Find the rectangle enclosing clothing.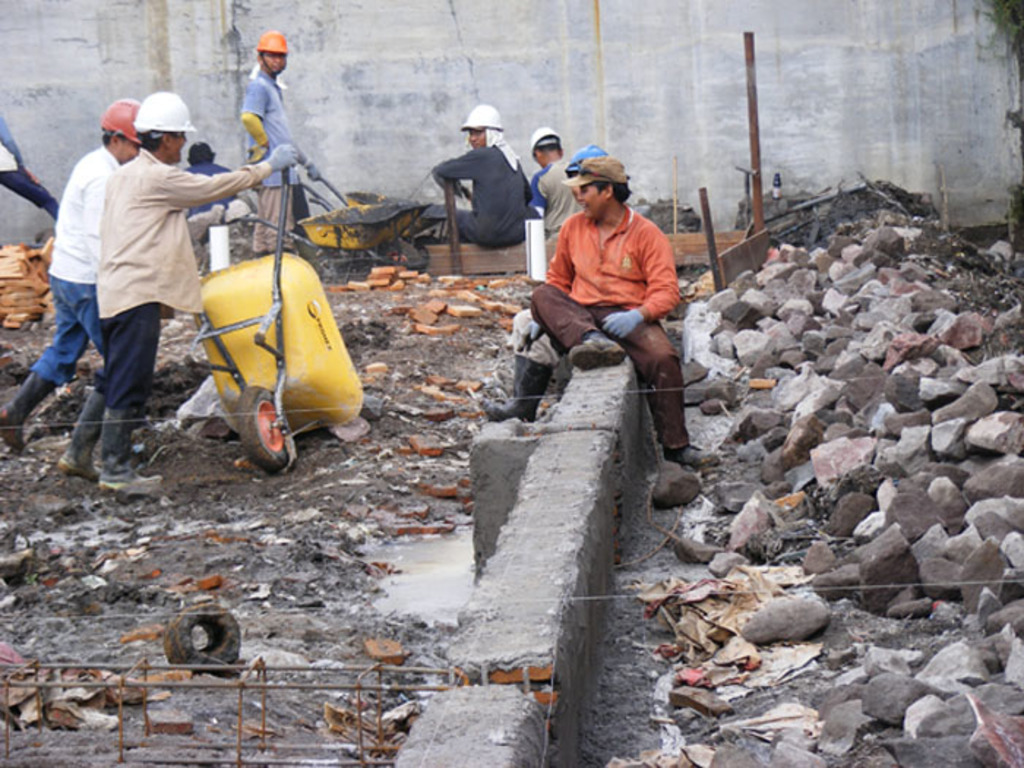
28 145 118 396.
